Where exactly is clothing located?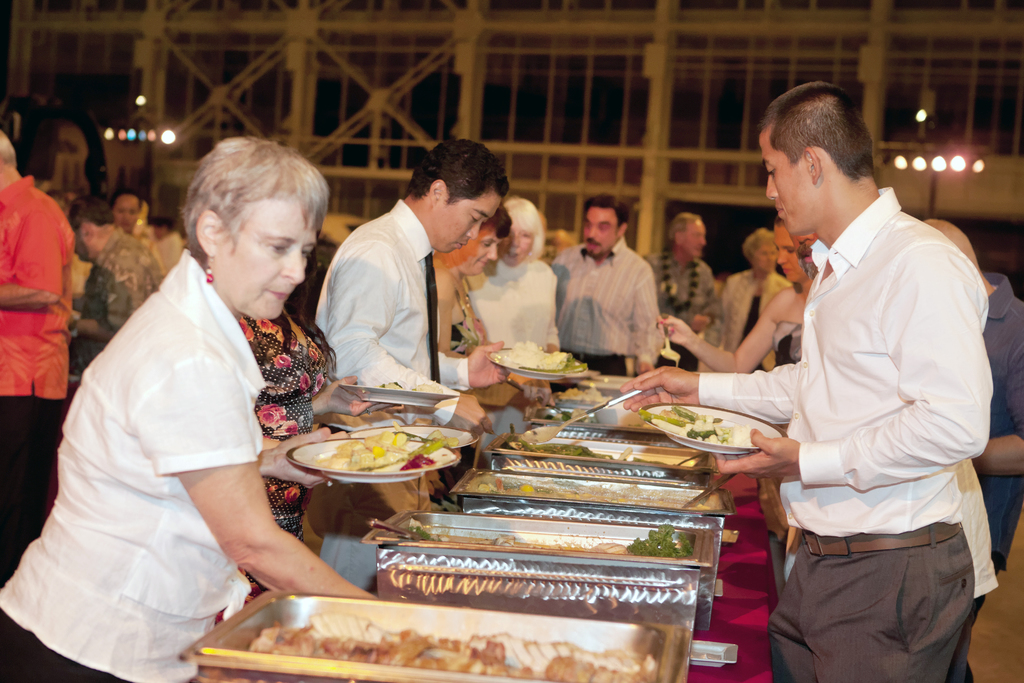
Its bounding box is <bbox>644, 243, 734, 385</bbox>.
